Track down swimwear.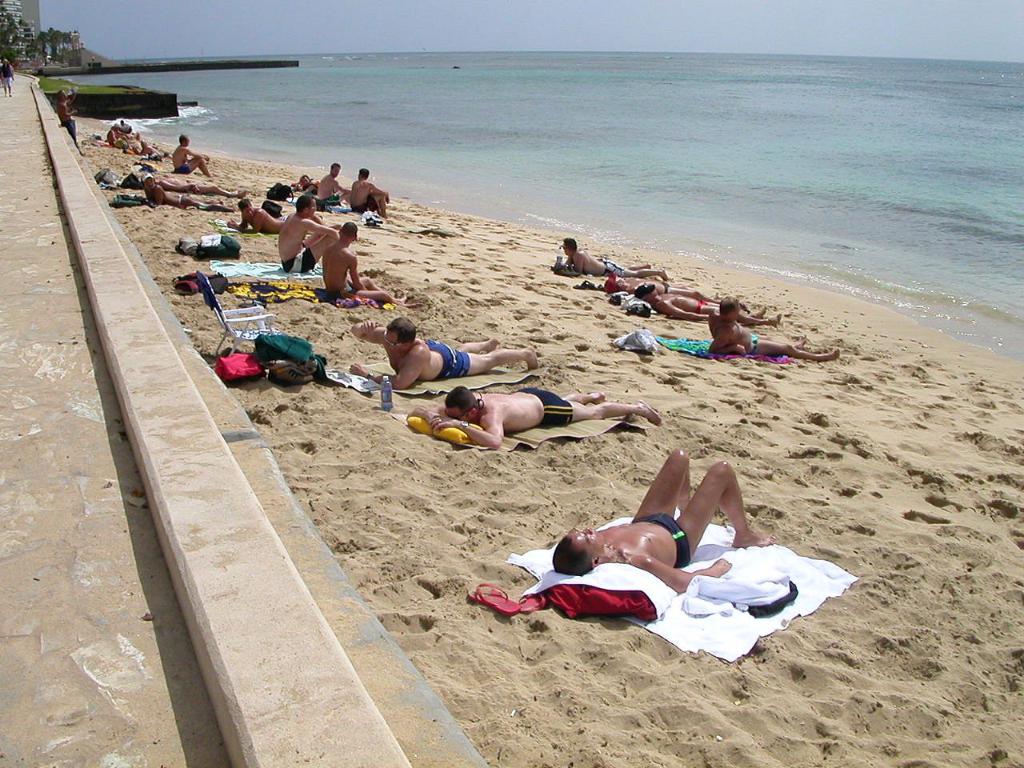
Tracked to 748 330 762 354.
